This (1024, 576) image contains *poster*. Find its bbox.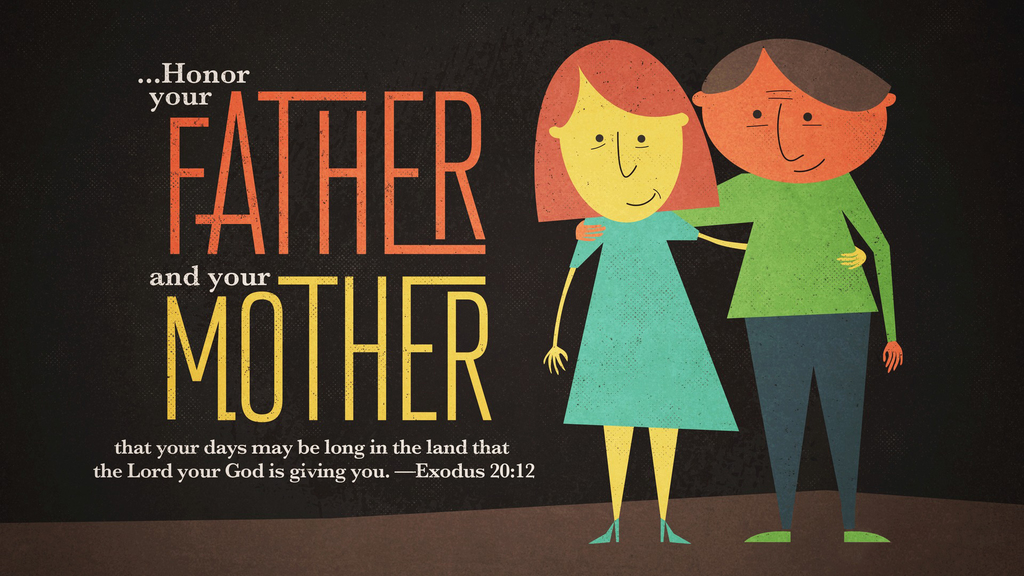
box(0, 0, 1020, 575).
